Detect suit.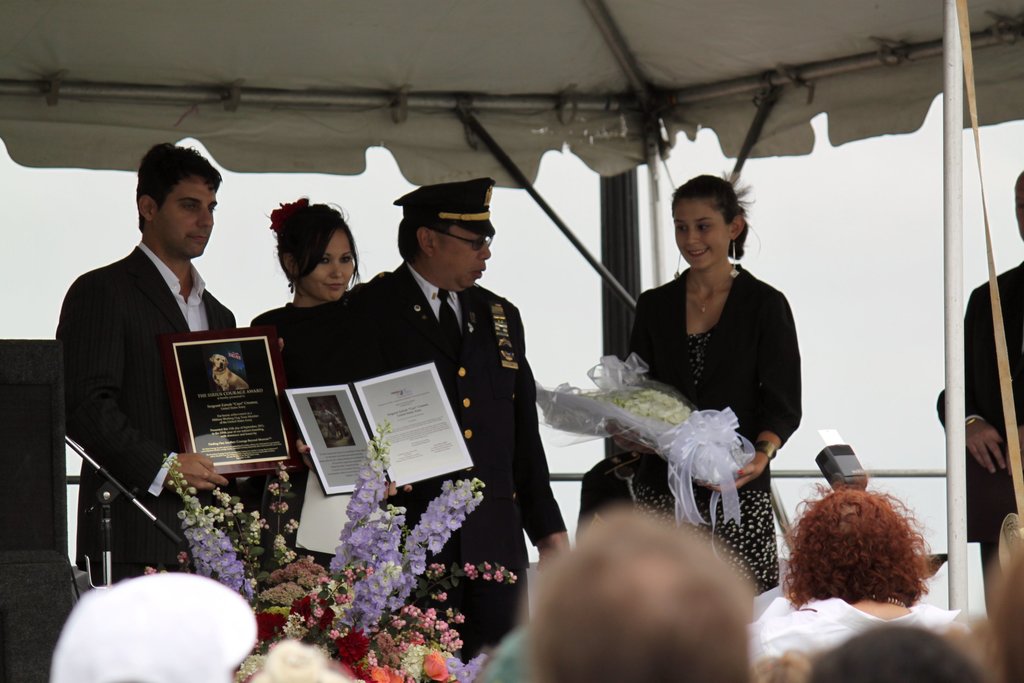
Detected at [x1=54, y1=217, x2=225, y2=575].
